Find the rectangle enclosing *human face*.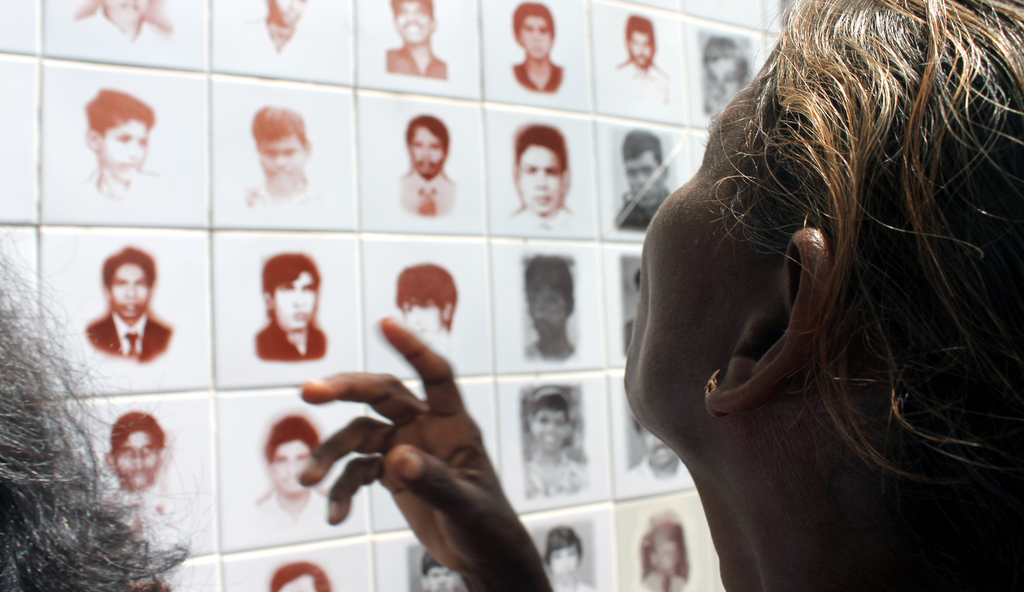
bbox=[102, 124, 147, 182].
